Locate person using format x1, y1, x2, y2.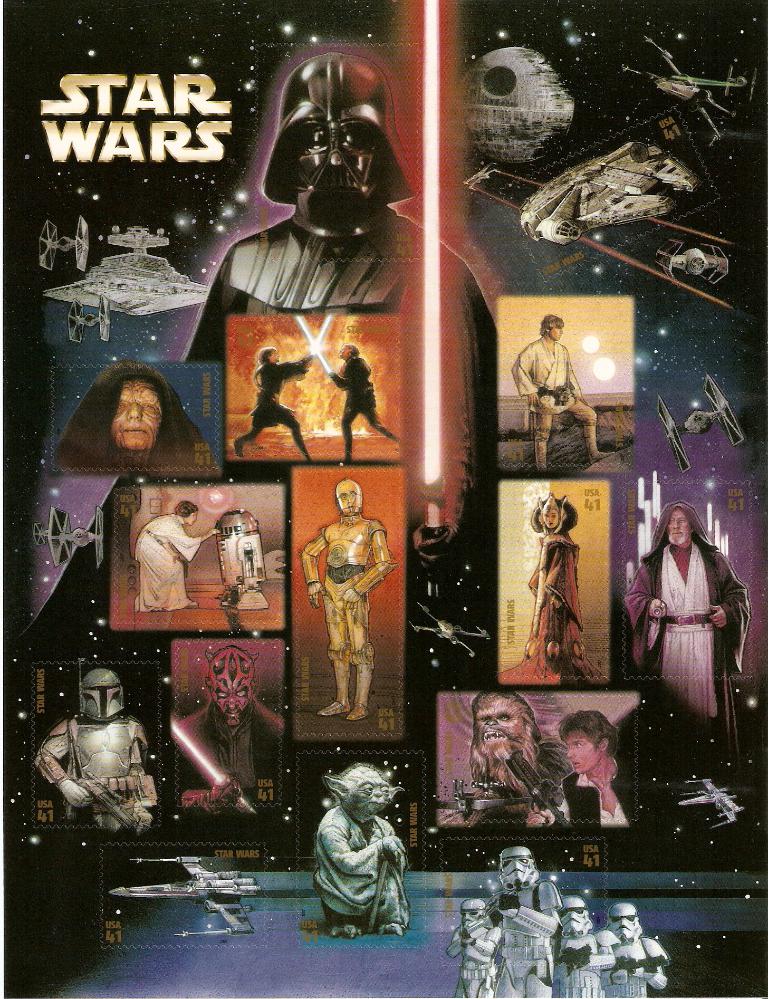
501, 494, 607, 685.
